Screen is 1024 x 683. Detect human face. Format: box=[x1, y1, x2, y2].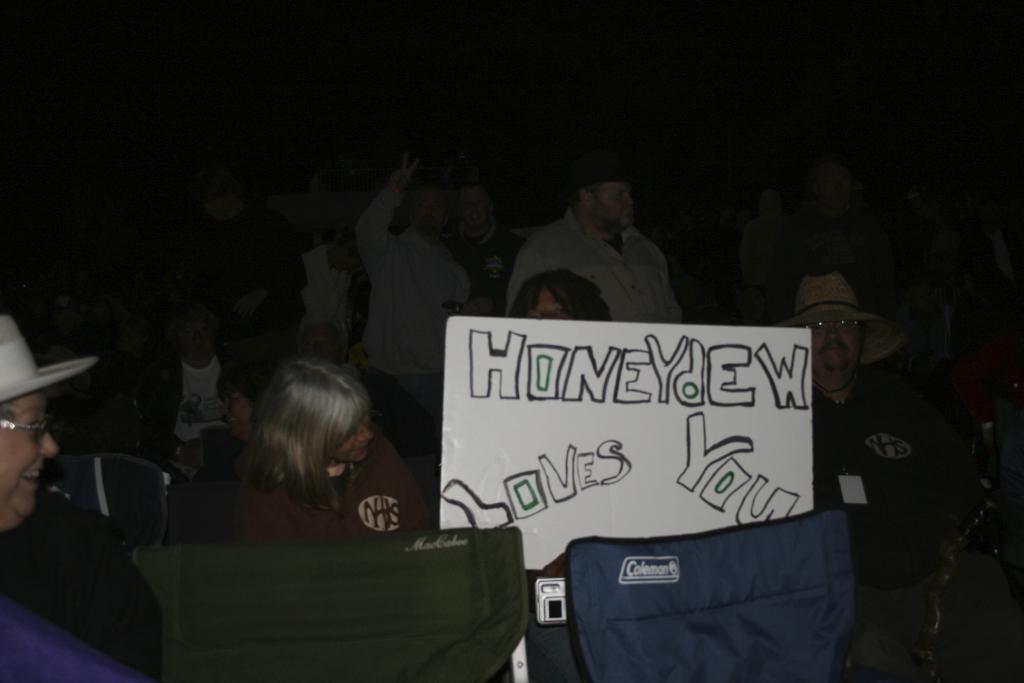
box=[0, 395, 59, 511].
